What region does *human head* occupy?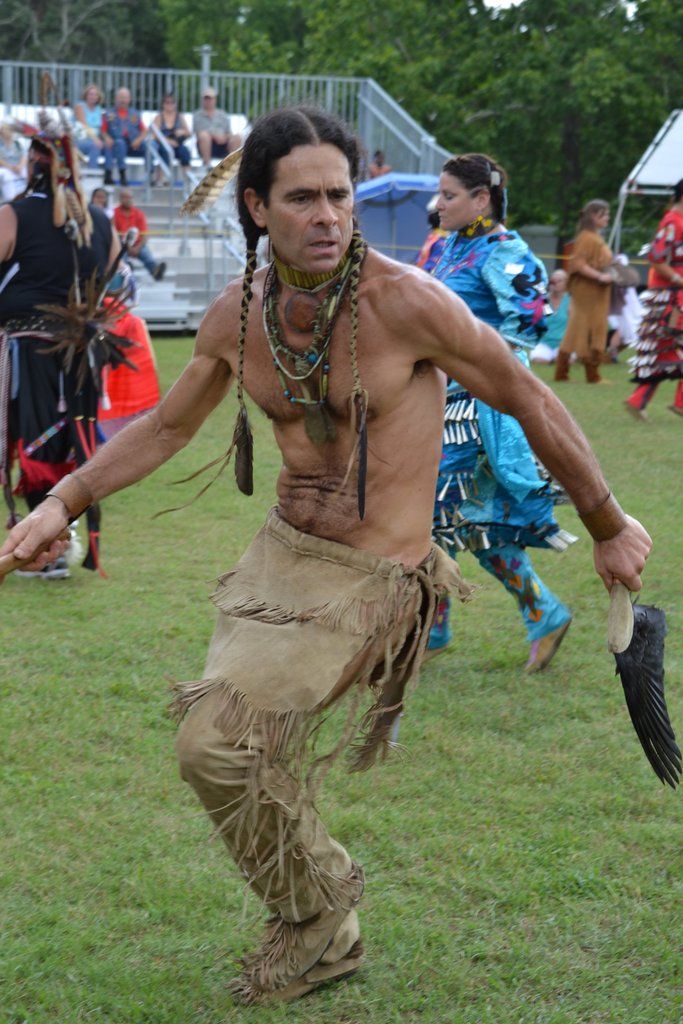
Rect(114, 83, 133, 106).
